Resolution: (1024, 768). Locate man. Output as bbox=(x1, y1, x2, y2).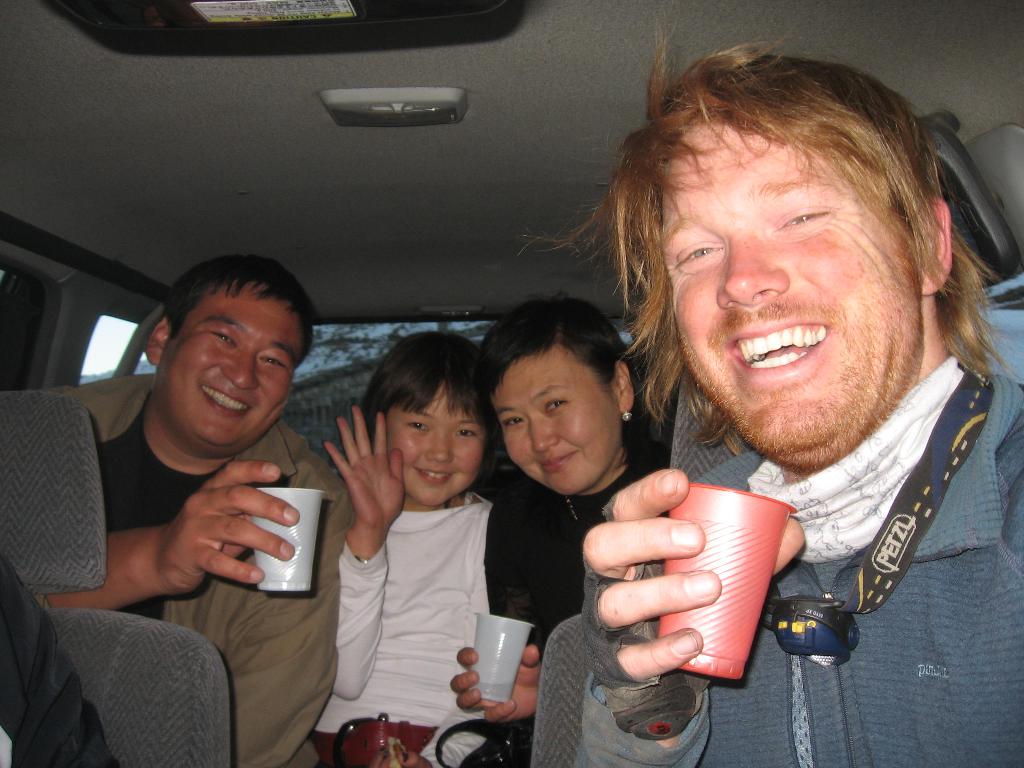
bbox=(511, 36, 1023, 731).
